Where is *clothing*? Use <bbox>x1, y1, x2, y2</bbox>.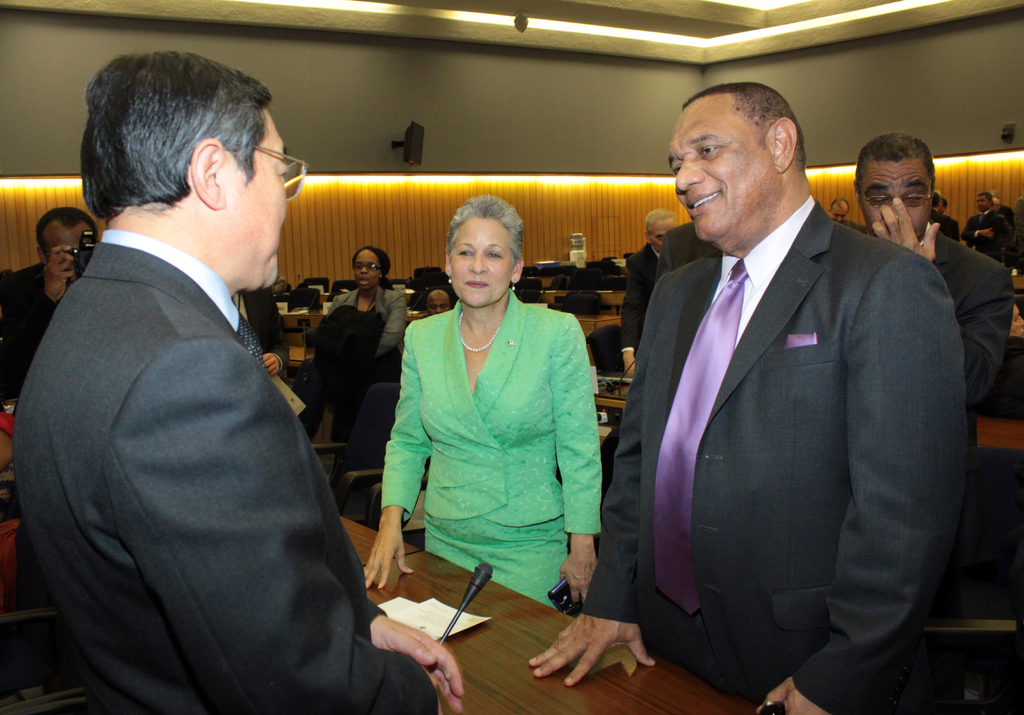
<bbox>836, 215, 863, 231</bbox>.
